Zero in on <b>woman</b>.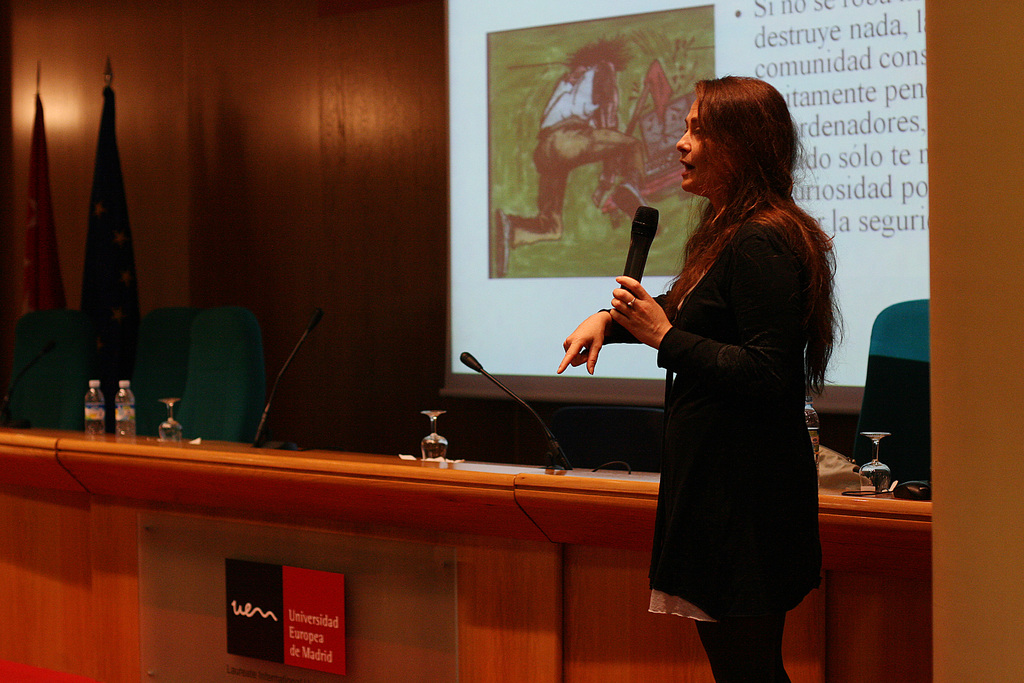
Zeroed in: l=552, t=72, r=847, b=682.
